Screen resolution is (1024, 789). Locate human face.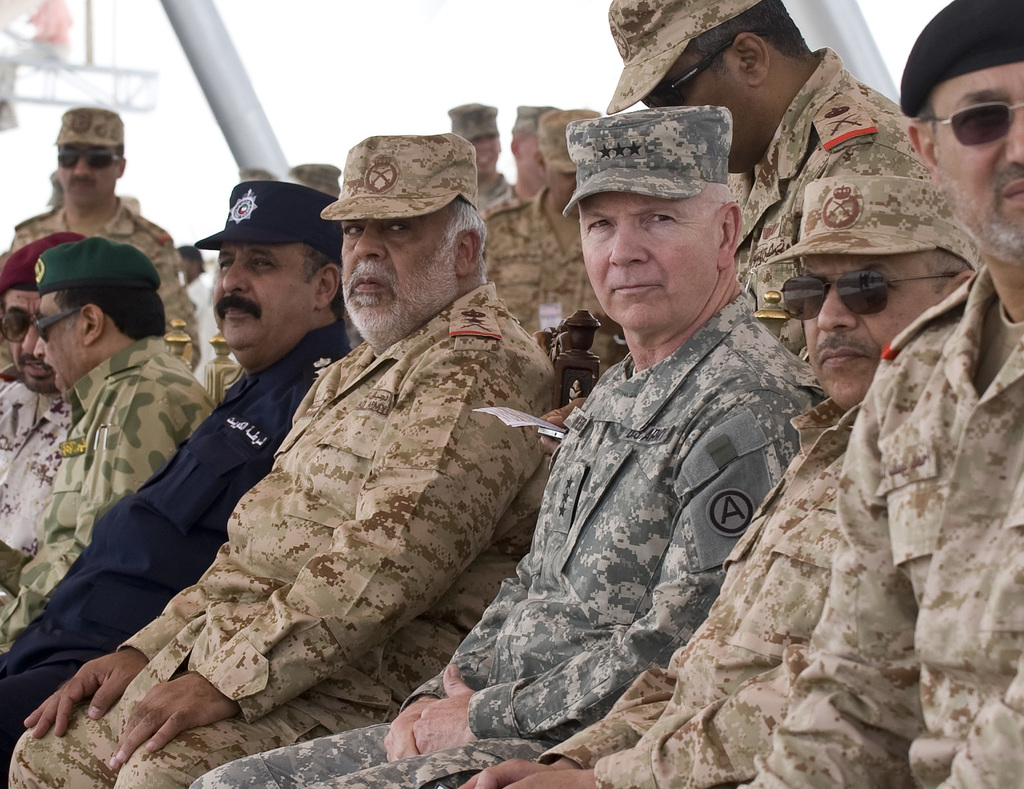
crop(35, 287, 99, 393).
